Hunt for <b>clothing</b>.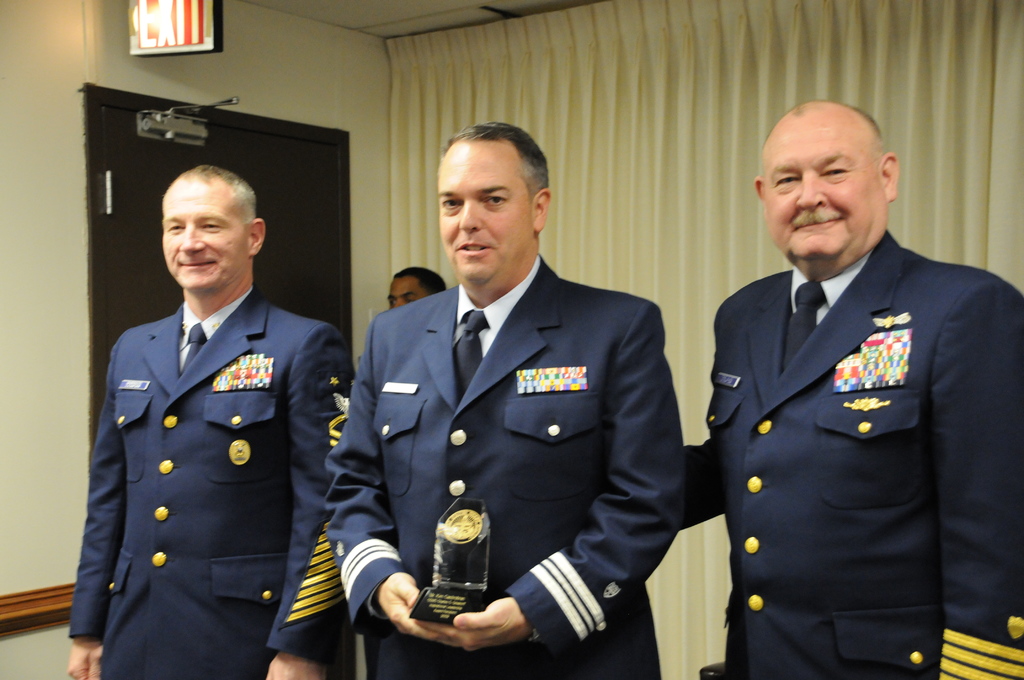
Hunted down at bbox=[323, 248, 686, 679].
